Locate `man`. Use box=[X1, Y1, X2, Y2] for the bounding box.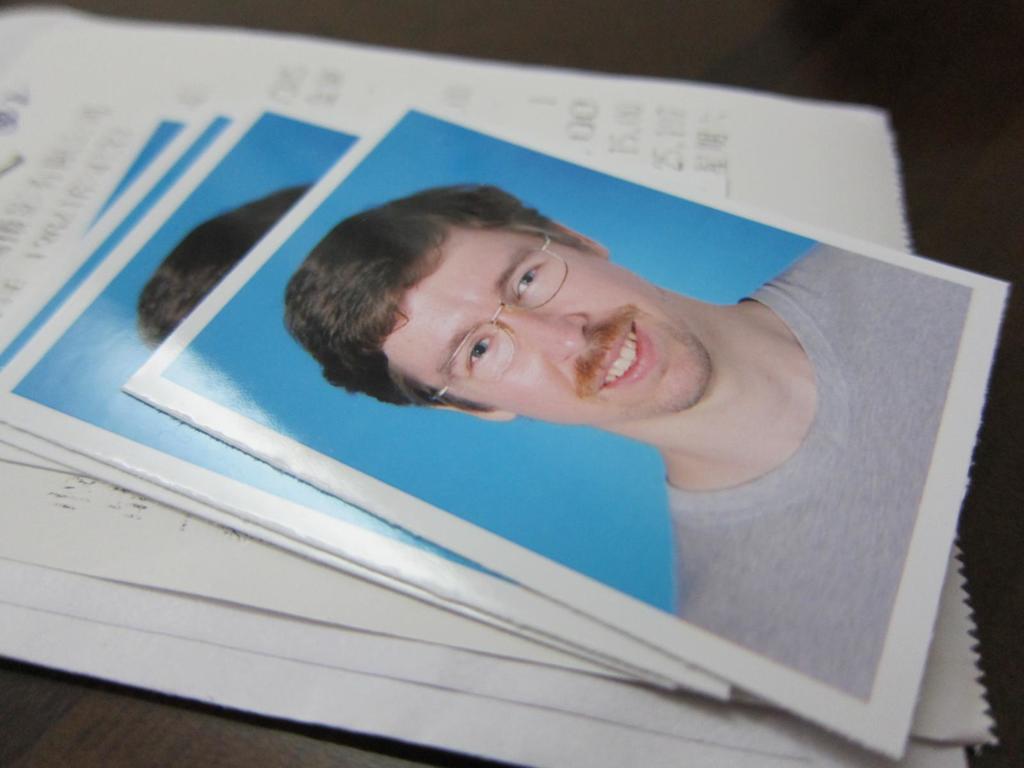
box=[135, 183, 311, 353].
